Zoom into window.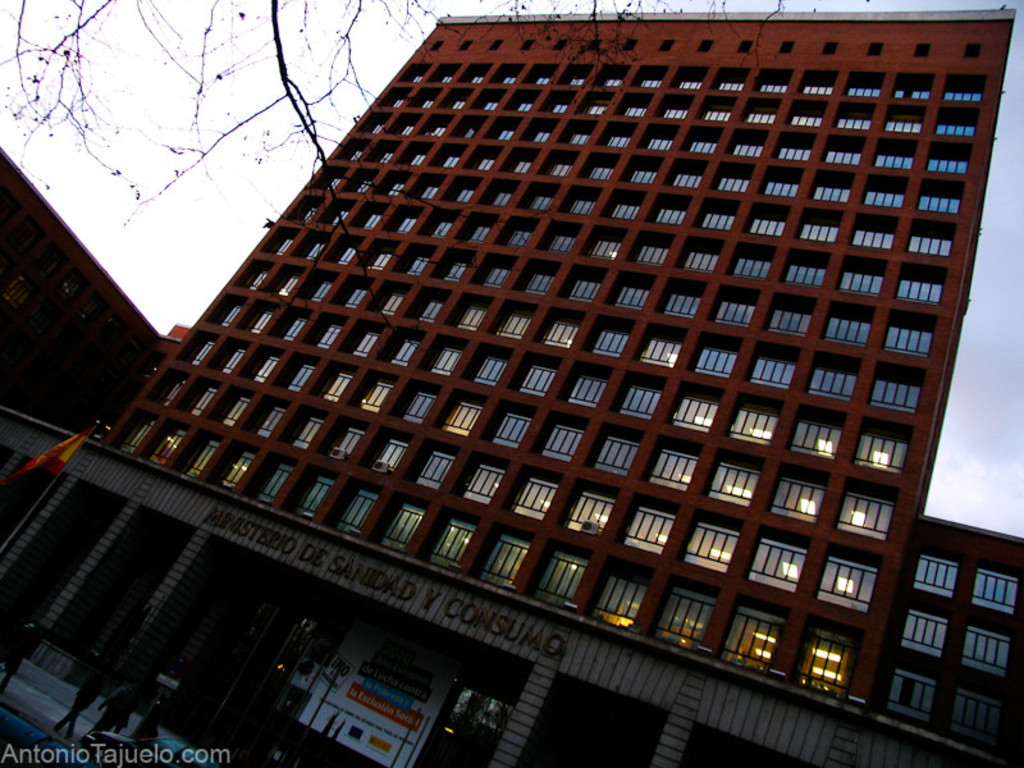
Zoom target: [x1=251, y1=357, x2=280, y2=387].
